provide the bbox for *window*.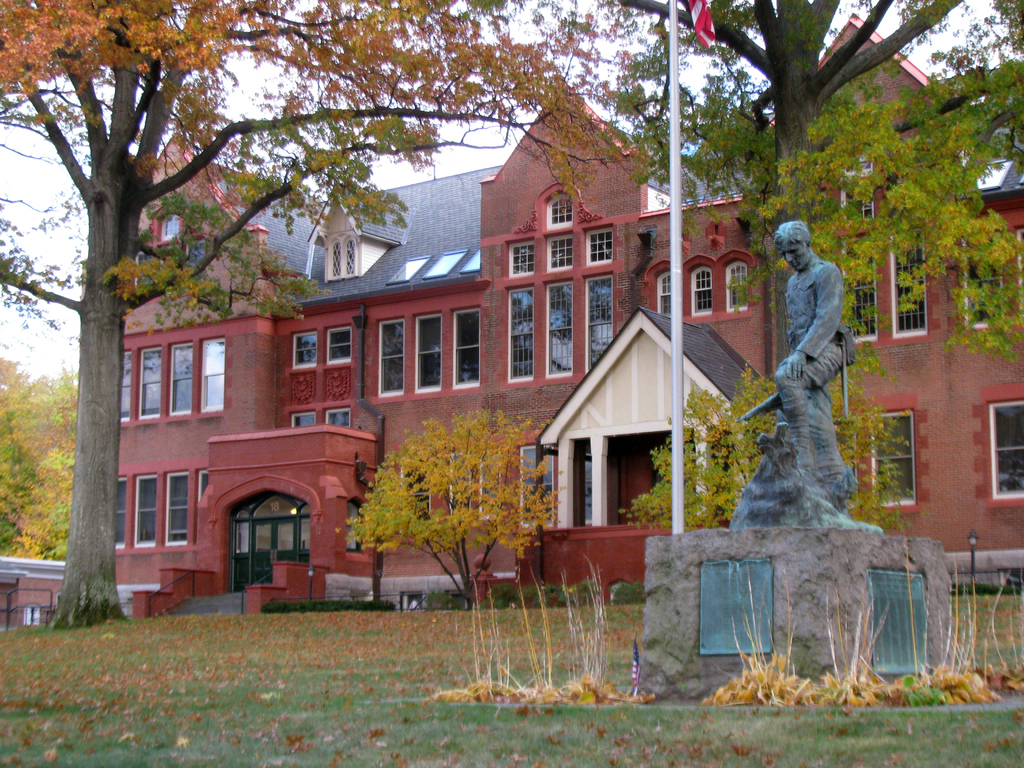
crop(131, 240, 208, 291).
